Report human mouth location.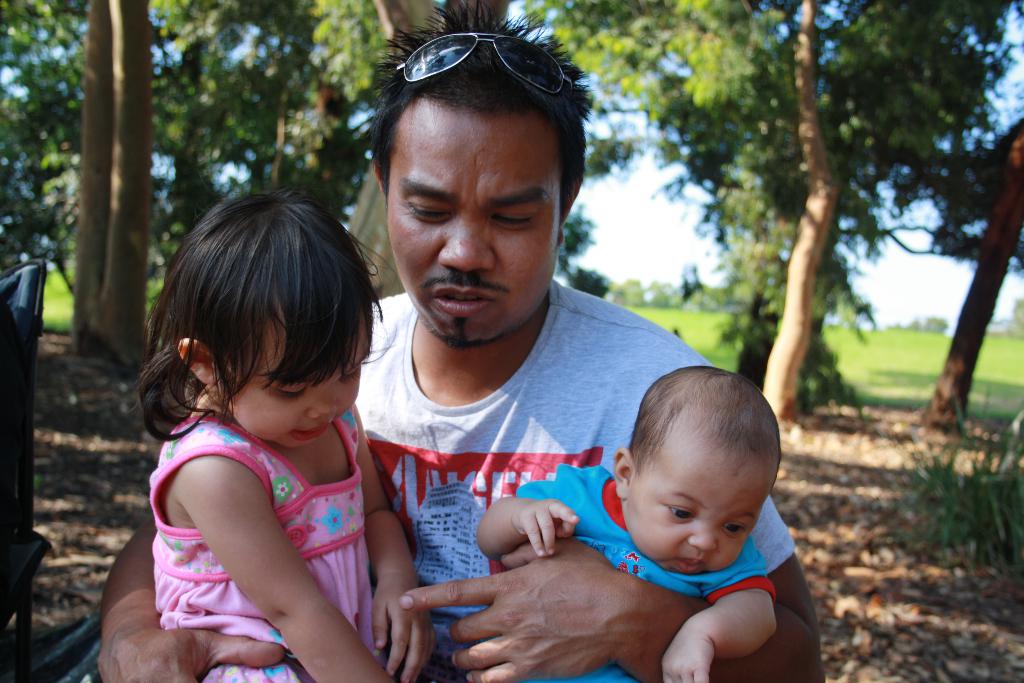
Report: left=671, top=547, right=710, bottom=575.
